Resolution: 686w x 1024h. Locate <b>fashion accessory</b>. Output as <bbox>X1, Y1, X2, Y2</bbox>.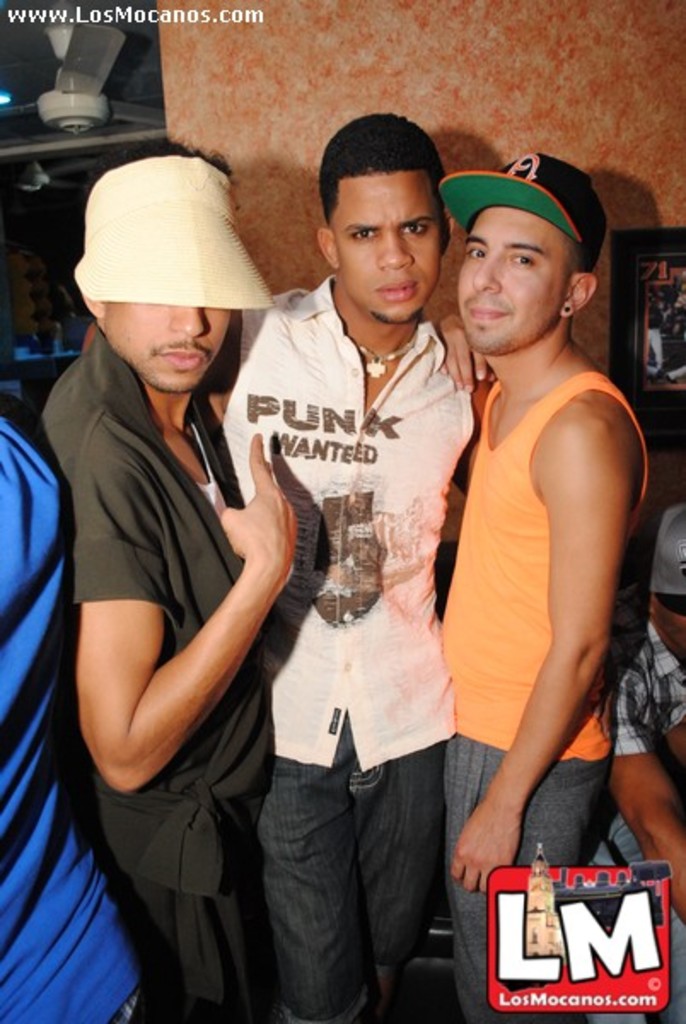
<bbox>655, 592, 684, 609</bbox>.
